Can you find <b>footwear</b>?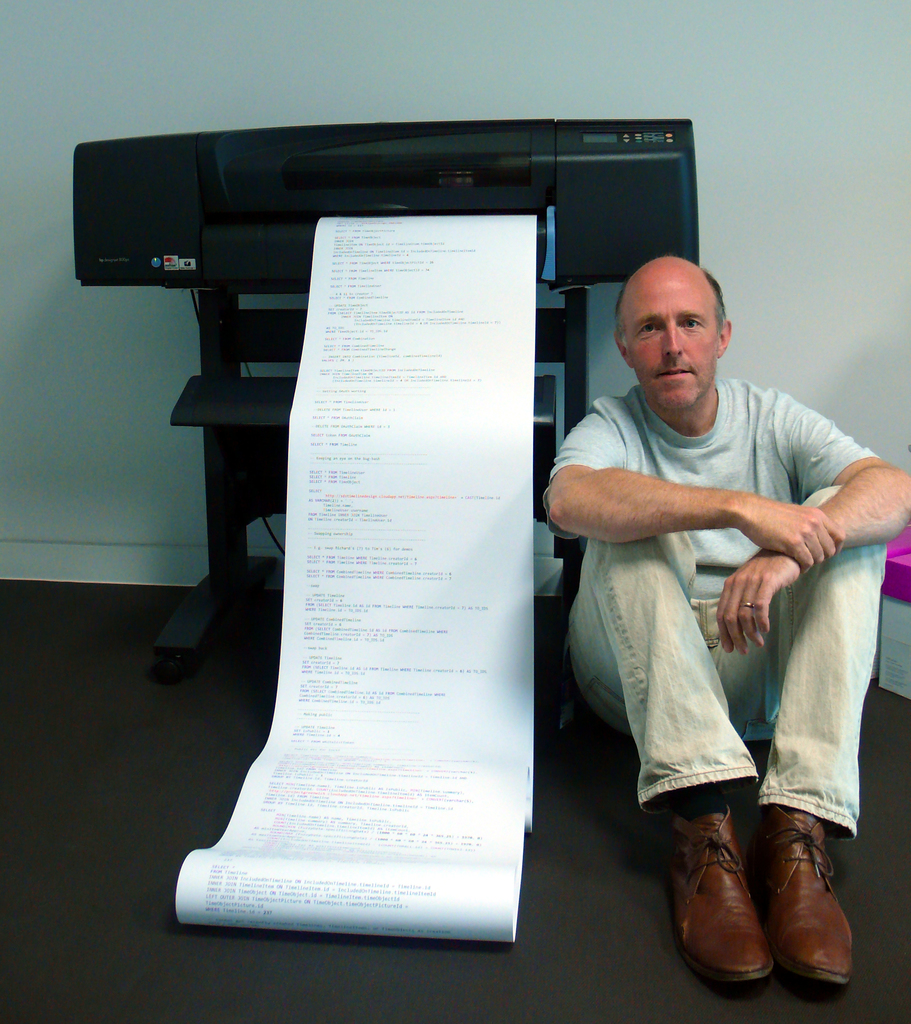
Yes, bounding box: [668, 797, 782, 989].
